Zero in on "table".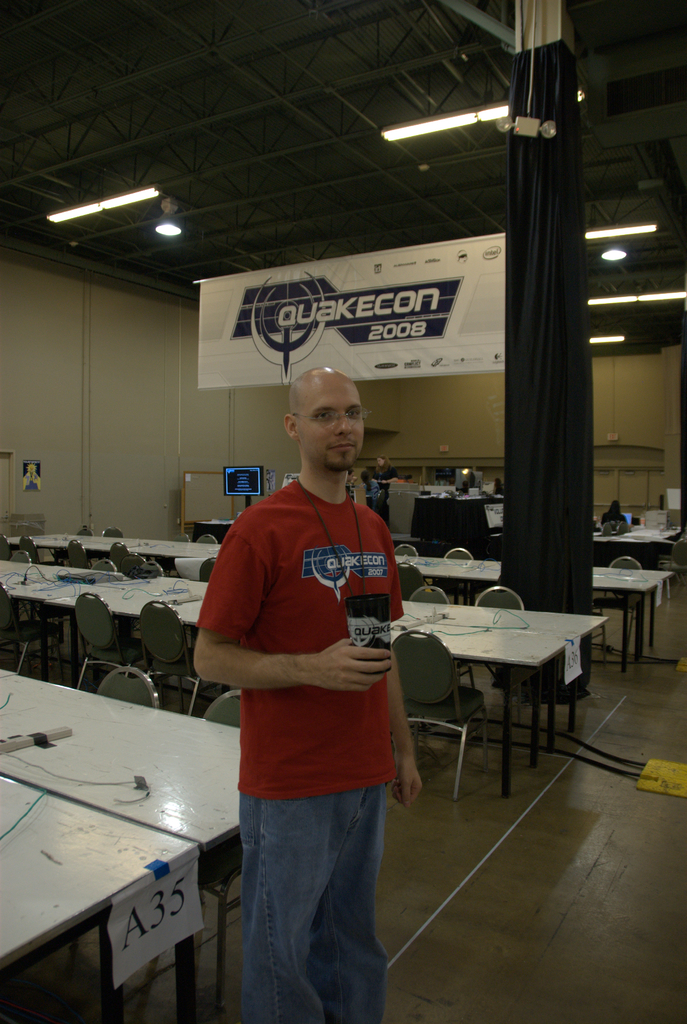
Zeroed in: crop(4, 533, 670, 678).
